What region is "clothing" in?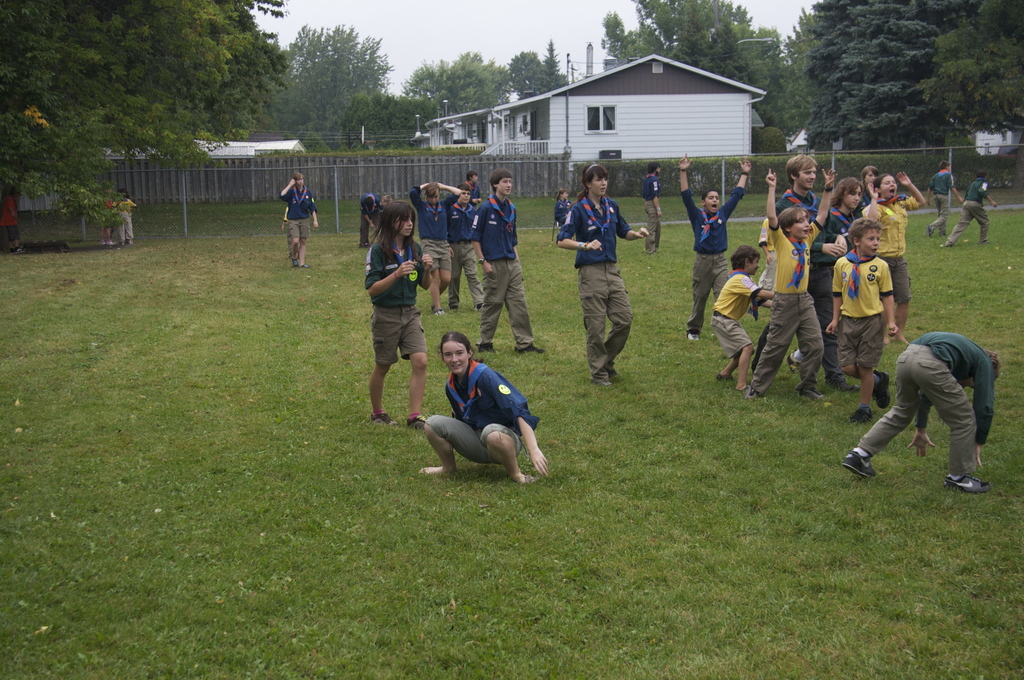
box=[115, 197, 135, 246].
